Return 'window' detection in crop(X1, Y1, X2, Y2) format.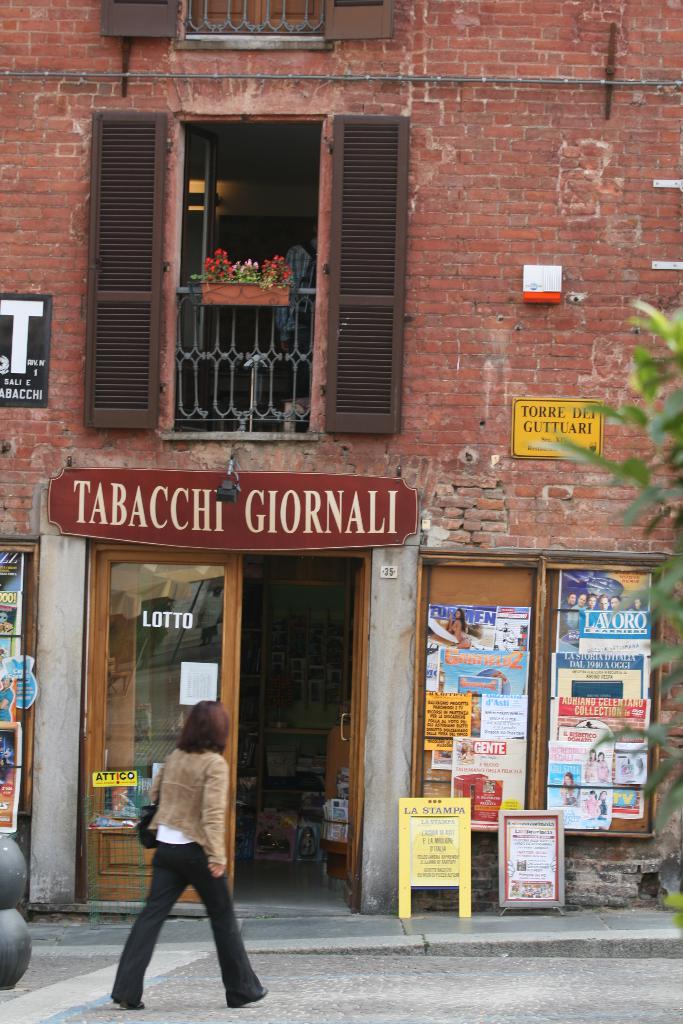
crop(72, 111, 411, 426).
